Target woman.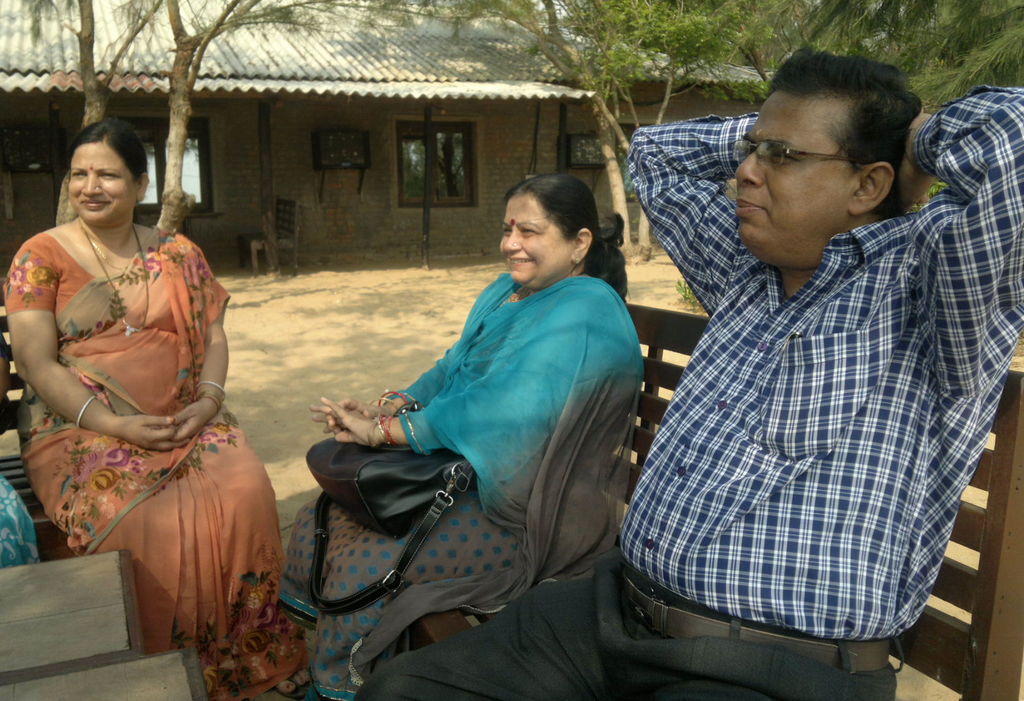
Target region: x1=19 y1=119 x2=241 y2=670.
